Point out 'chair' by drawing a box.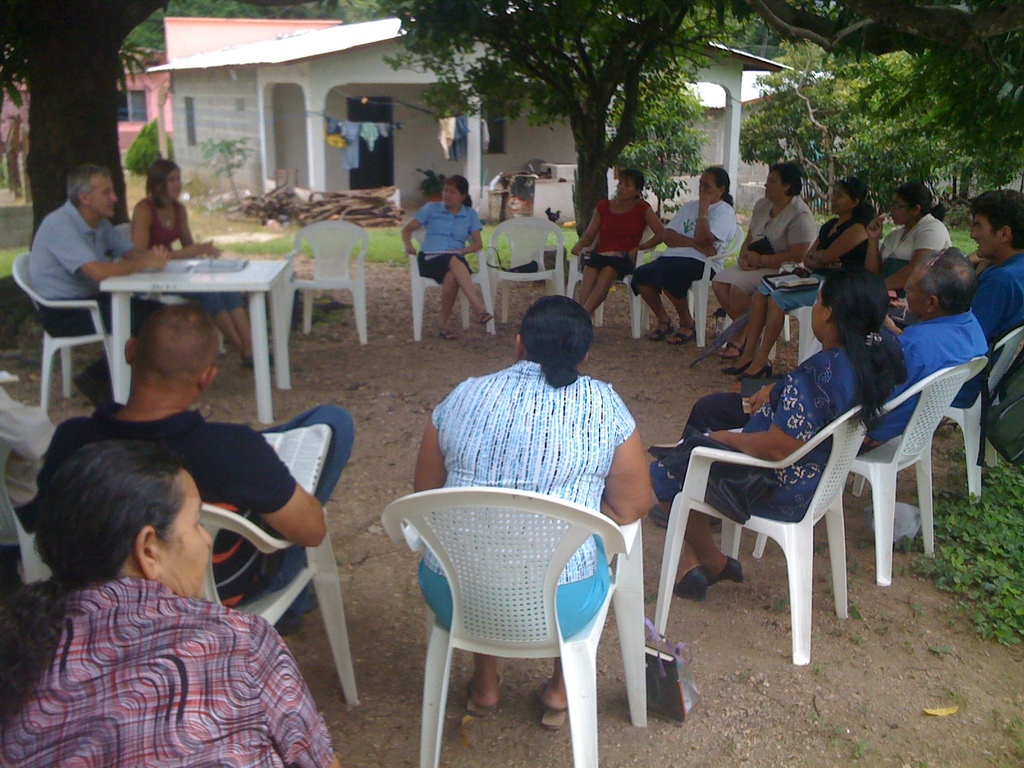
[283,218,371,344].
